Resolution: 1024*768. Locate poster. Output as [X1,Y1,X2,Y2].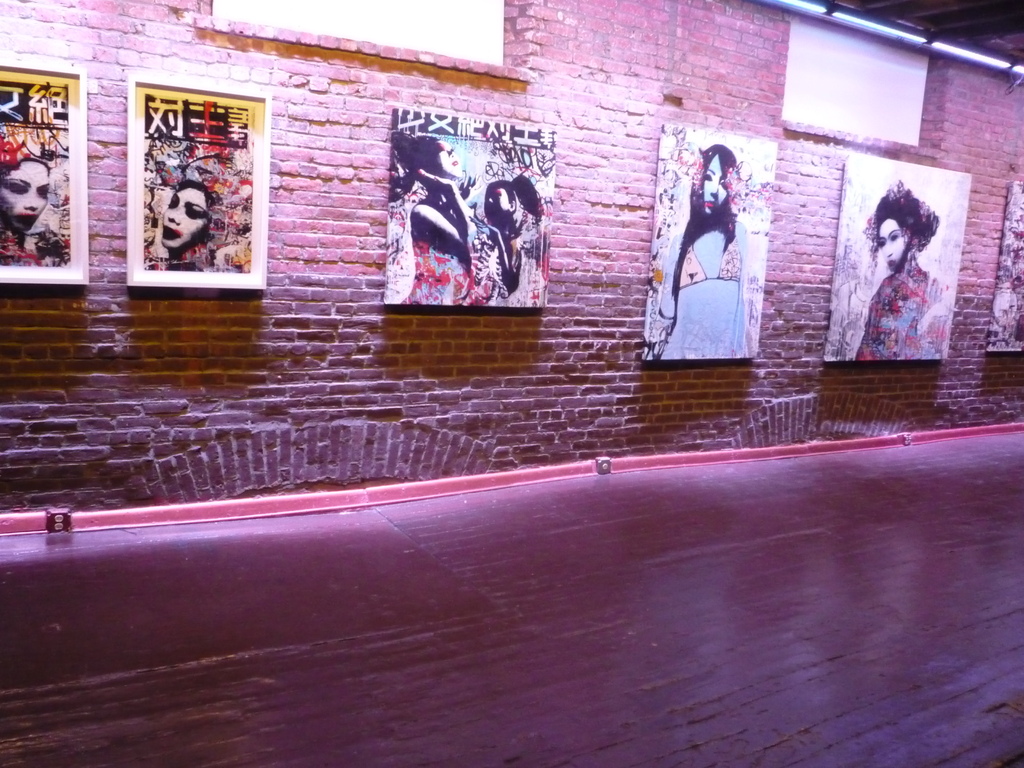
[0,67,80,265].
